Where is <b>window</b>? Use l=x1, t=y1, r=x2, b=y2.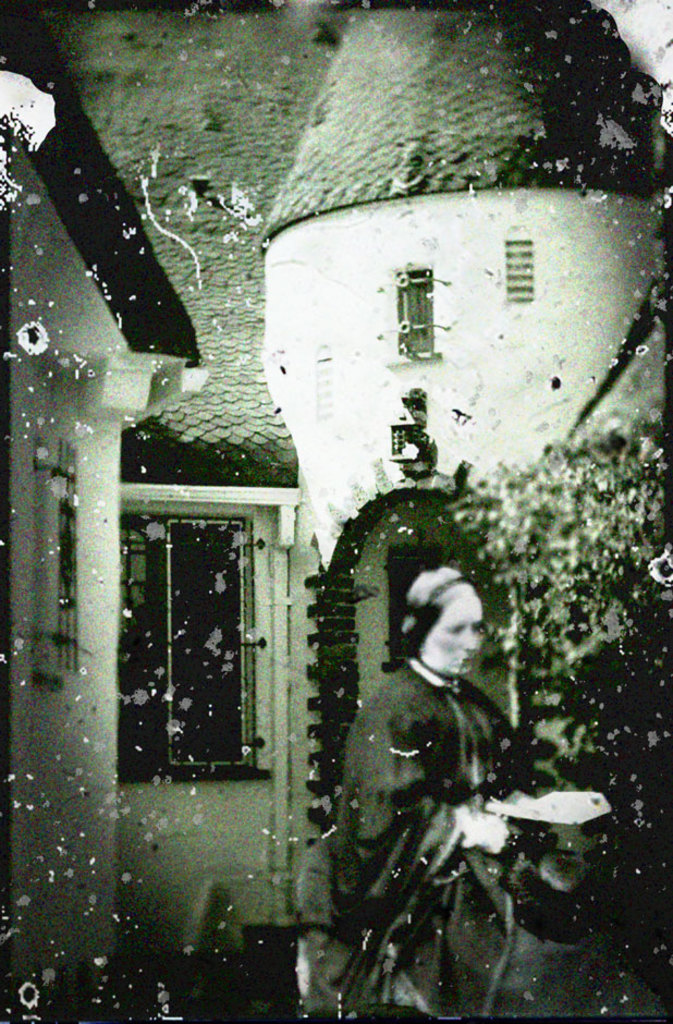
l=383, t=259, r=460, b=371.
